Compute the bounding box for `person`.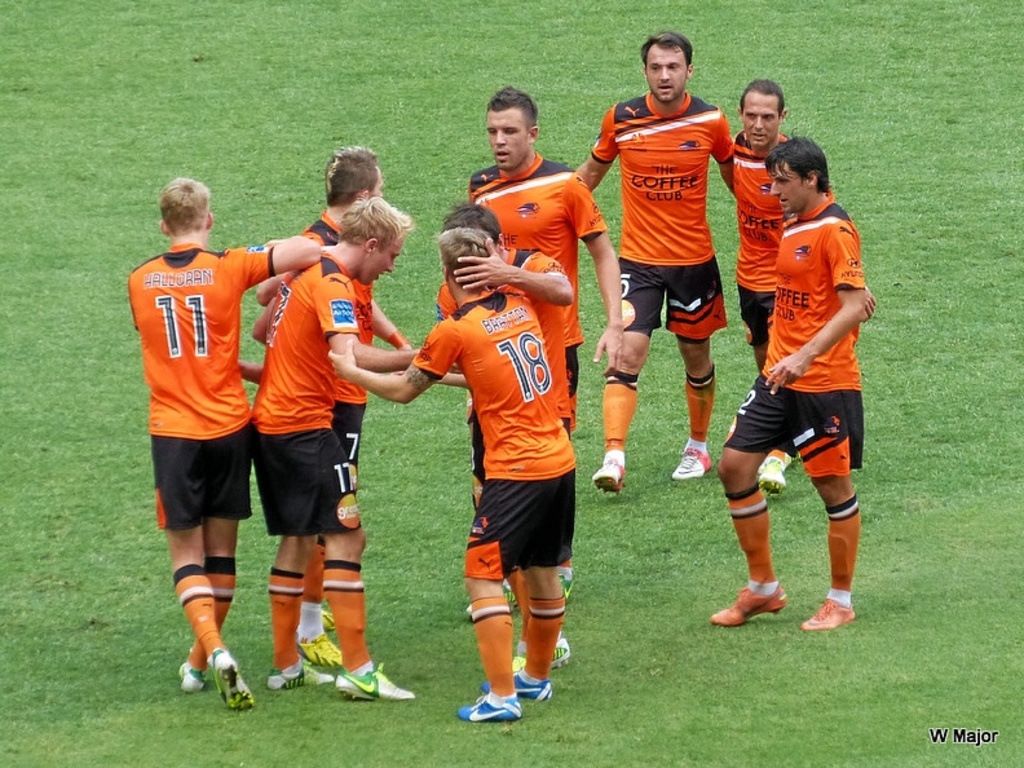
Rect(326, 225, 587, 740).
